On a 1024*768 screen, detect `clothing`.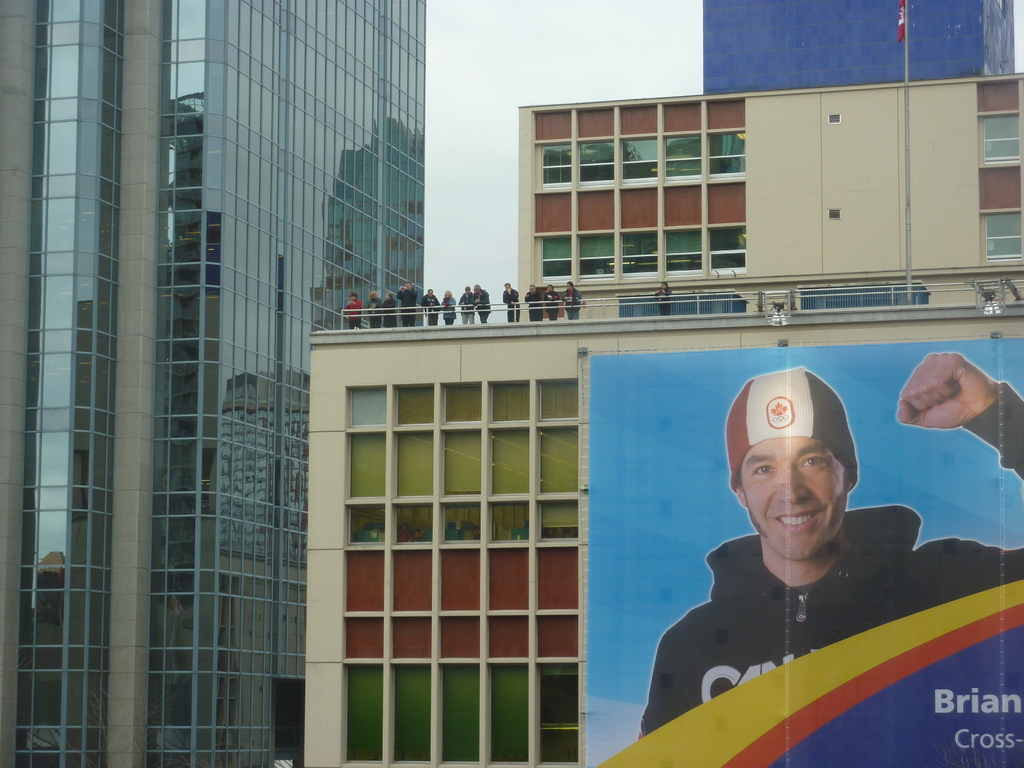
{"x1": 458, "y1": 298, "x2": 476, "y2": 328}.
